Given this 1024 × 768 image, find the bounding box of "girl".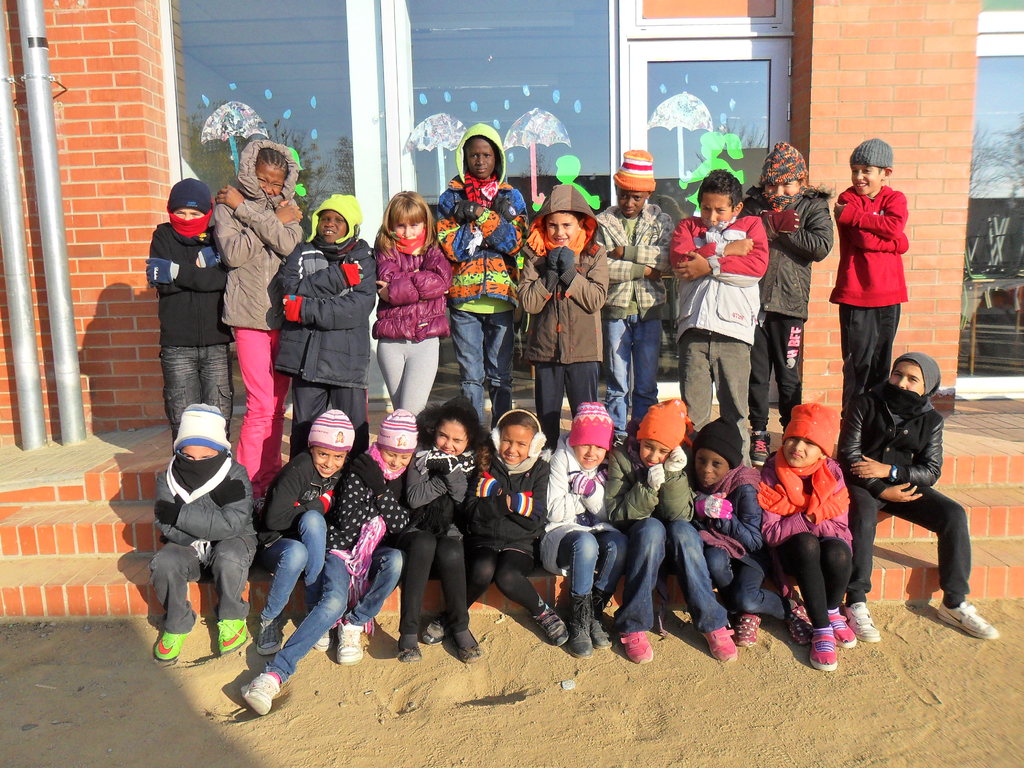
bbox(253, 408, 357, 653).
